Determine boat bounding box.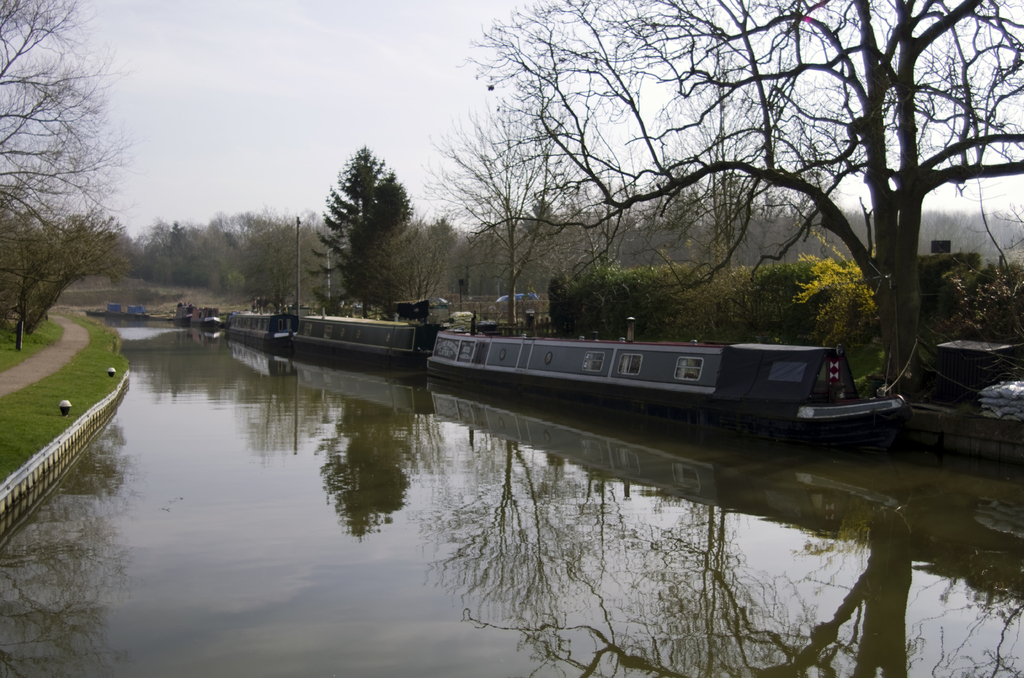
Determined: [84, 309, 106, 318].
